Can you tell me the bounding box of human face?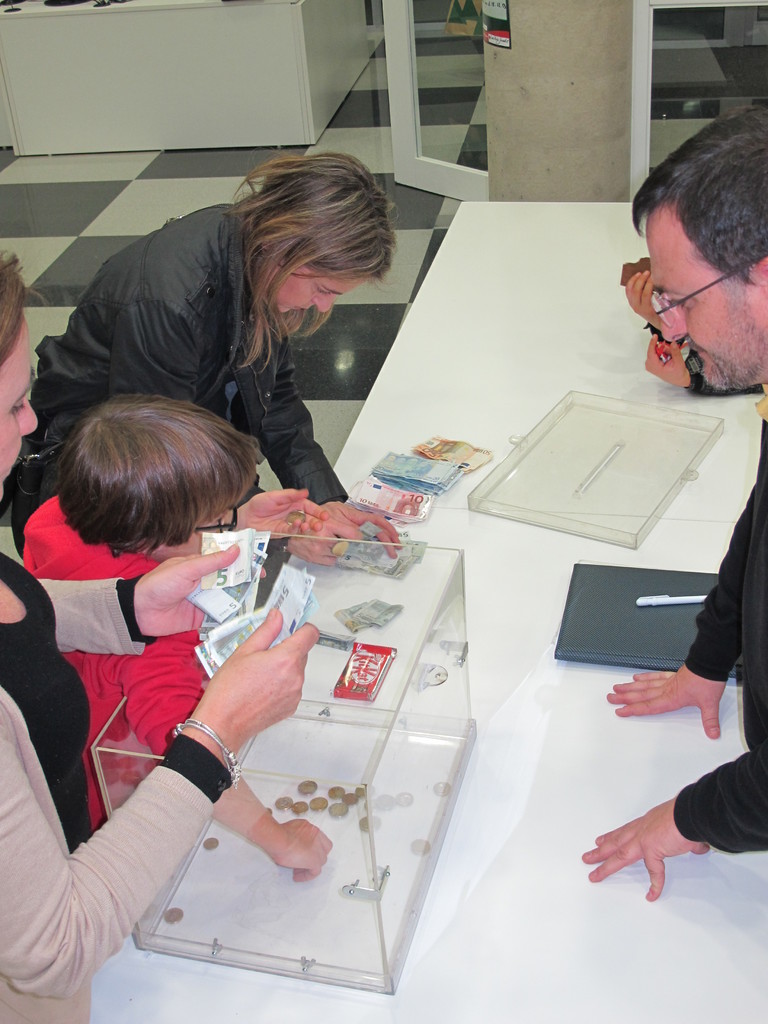
[x1=653, y1=207, x2=767, y2=392].
